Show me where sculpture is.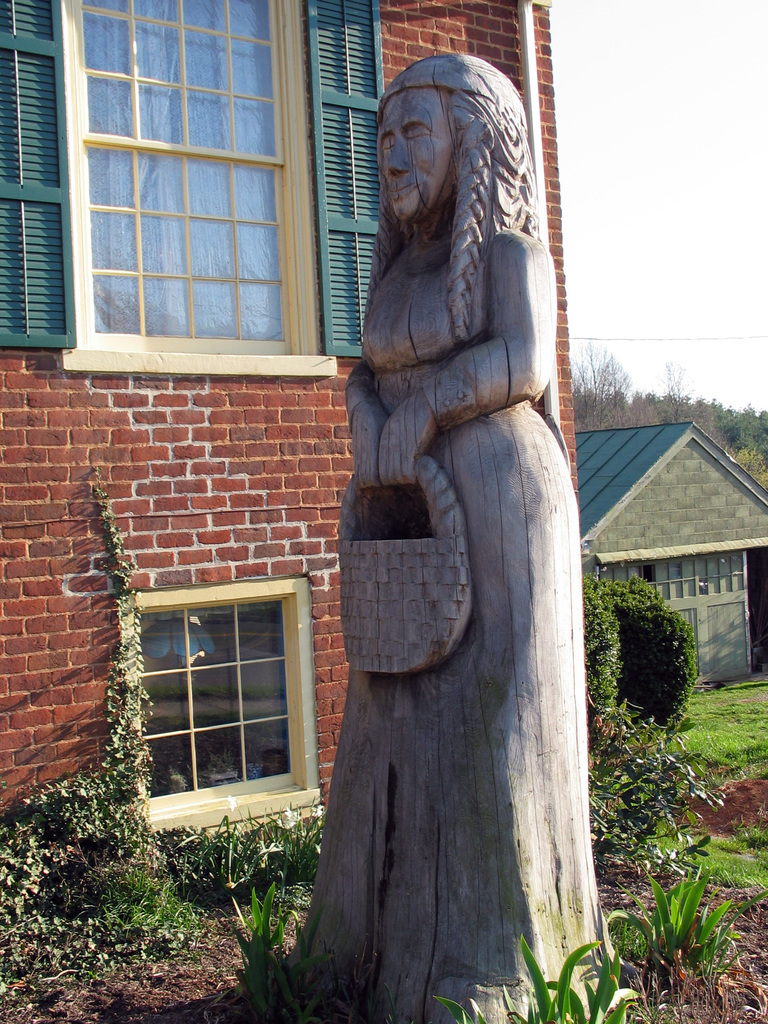
sculpture is at (325,15,590,881).
